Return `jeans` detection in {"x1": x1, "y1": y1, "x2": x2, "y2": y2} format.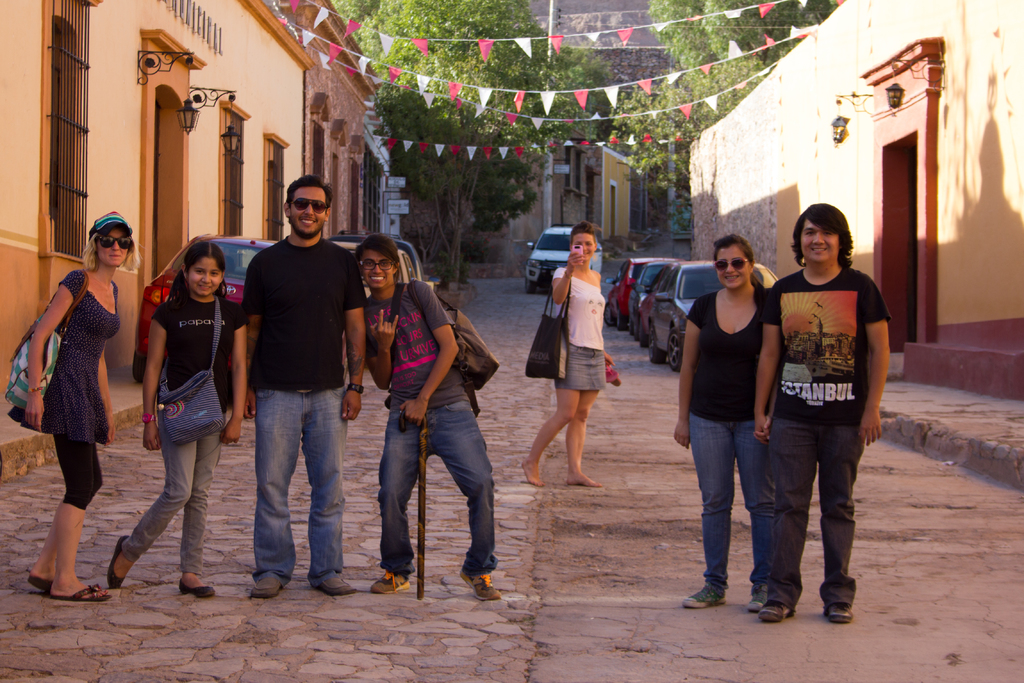
{"x1": 691, "y1": 412, "x2": 764, "y2": 586}.
